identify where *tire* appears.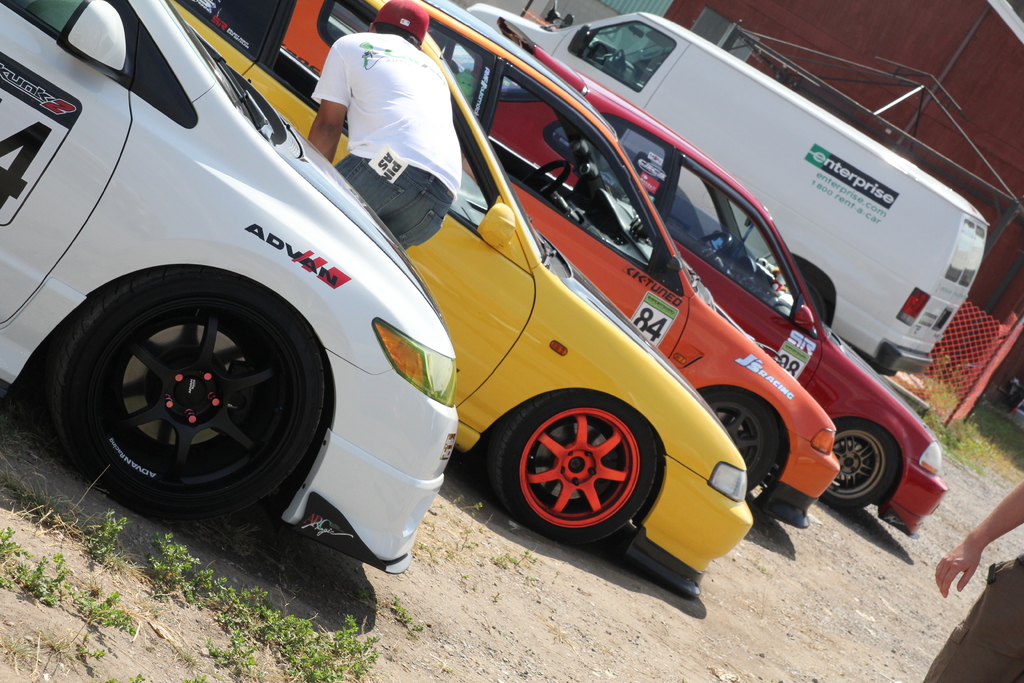
Appears at pyautogui.locateOnScreen(804, 279, 827, 320).
